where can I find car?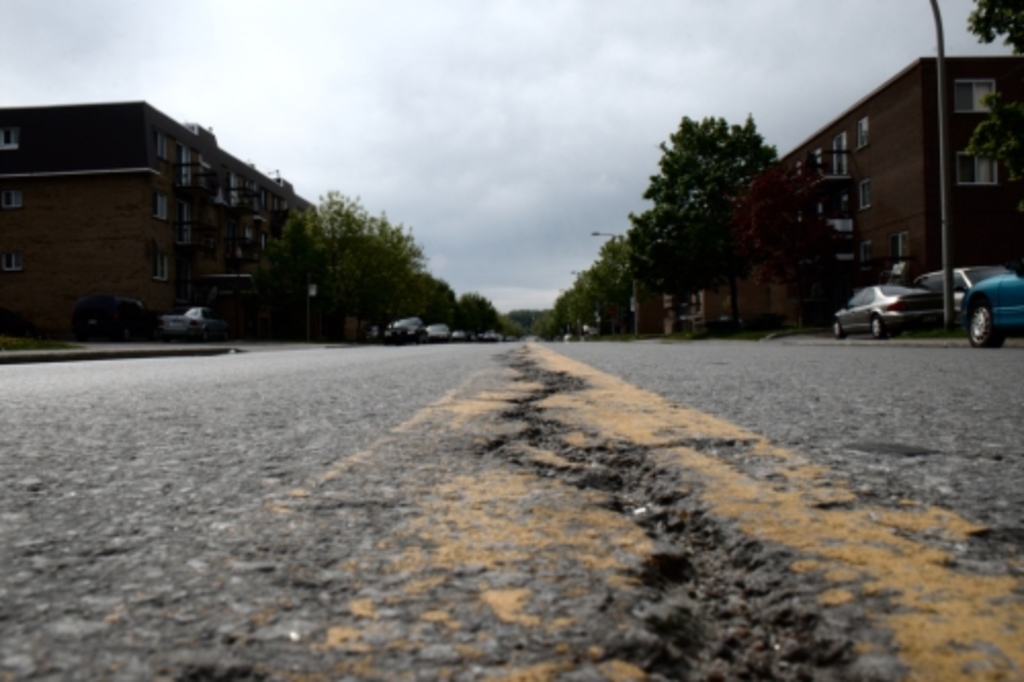
You can find it at <region>168, 305, 236, 338</region>.
